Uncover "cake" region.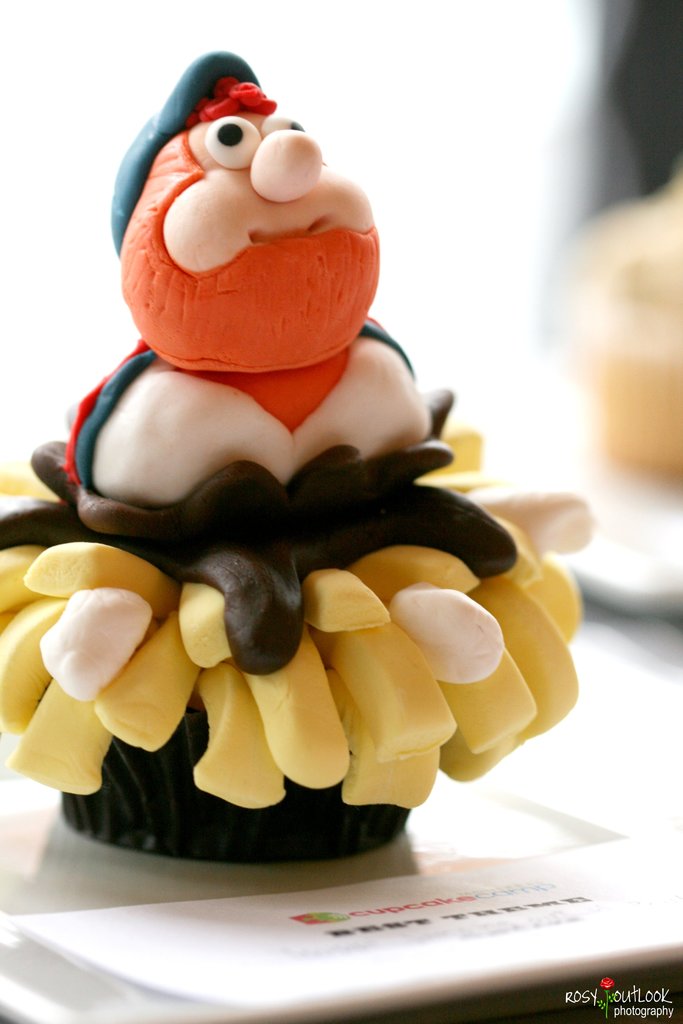
Uncovered: box=[0, 43, 600, 872].
